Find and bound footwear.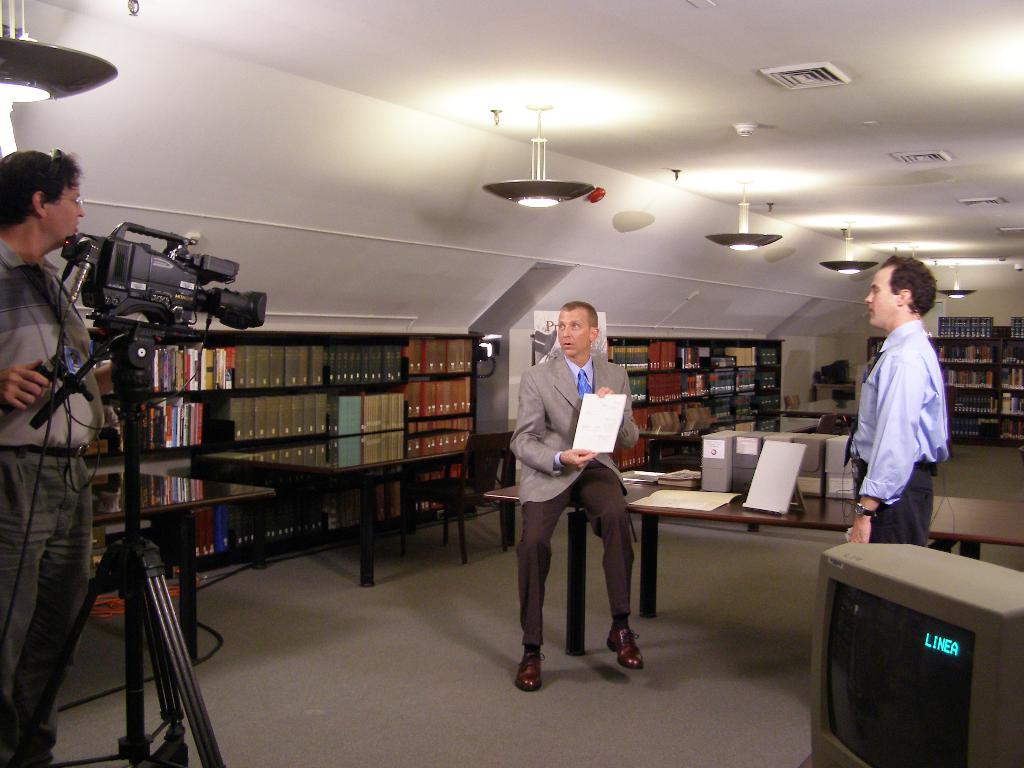
Bound: <region>602, 624, 648, 671</region>.
